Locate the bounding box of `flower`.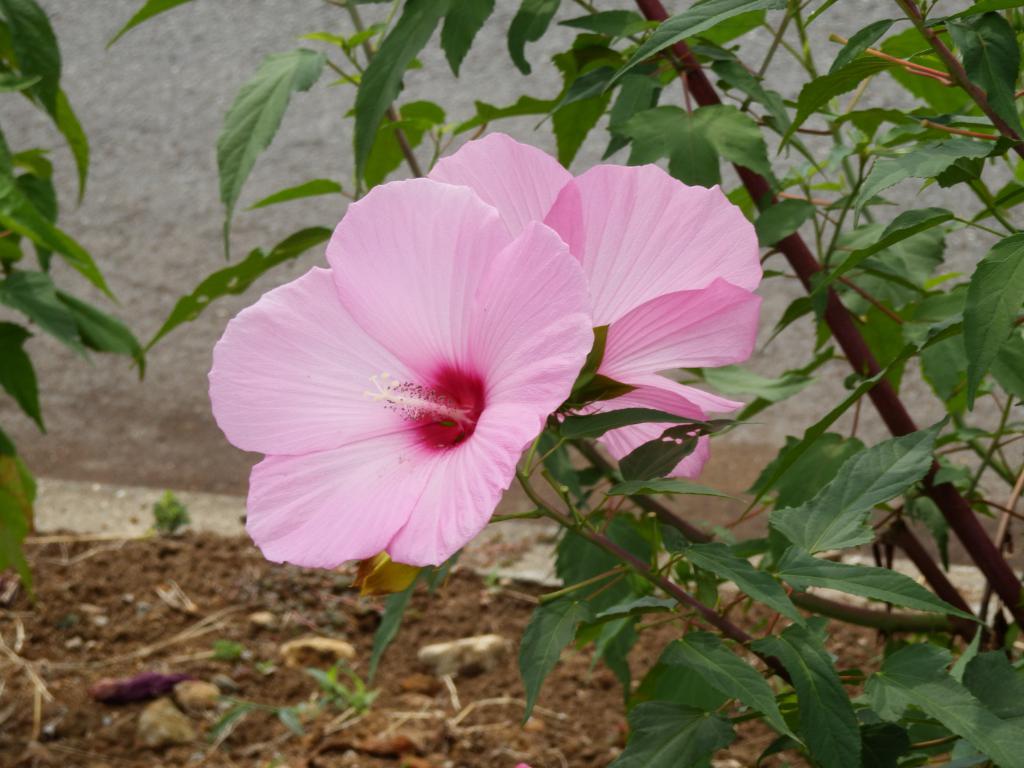
Bounding box: 220, 169, 614, 597.
